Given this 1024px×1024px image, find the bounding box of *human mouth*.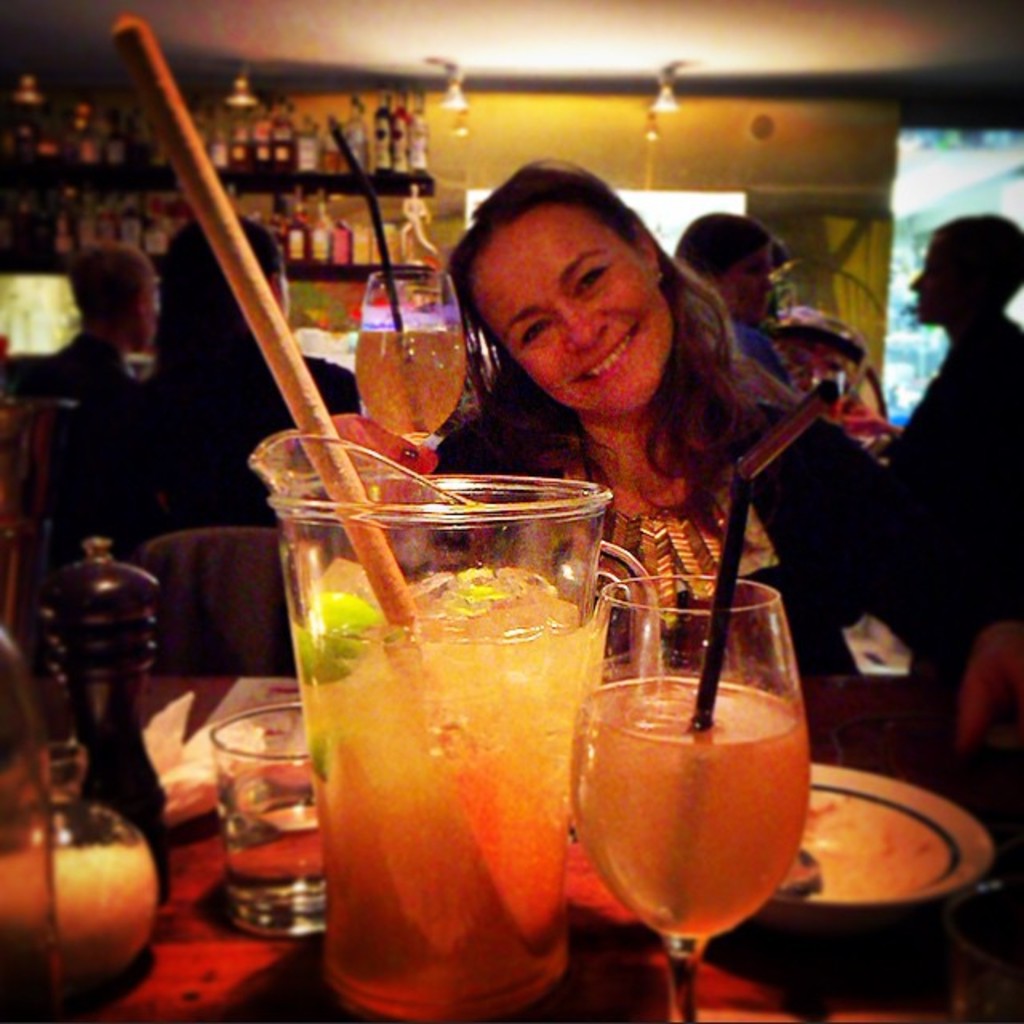
bbox(576, 328, 637, 384).
